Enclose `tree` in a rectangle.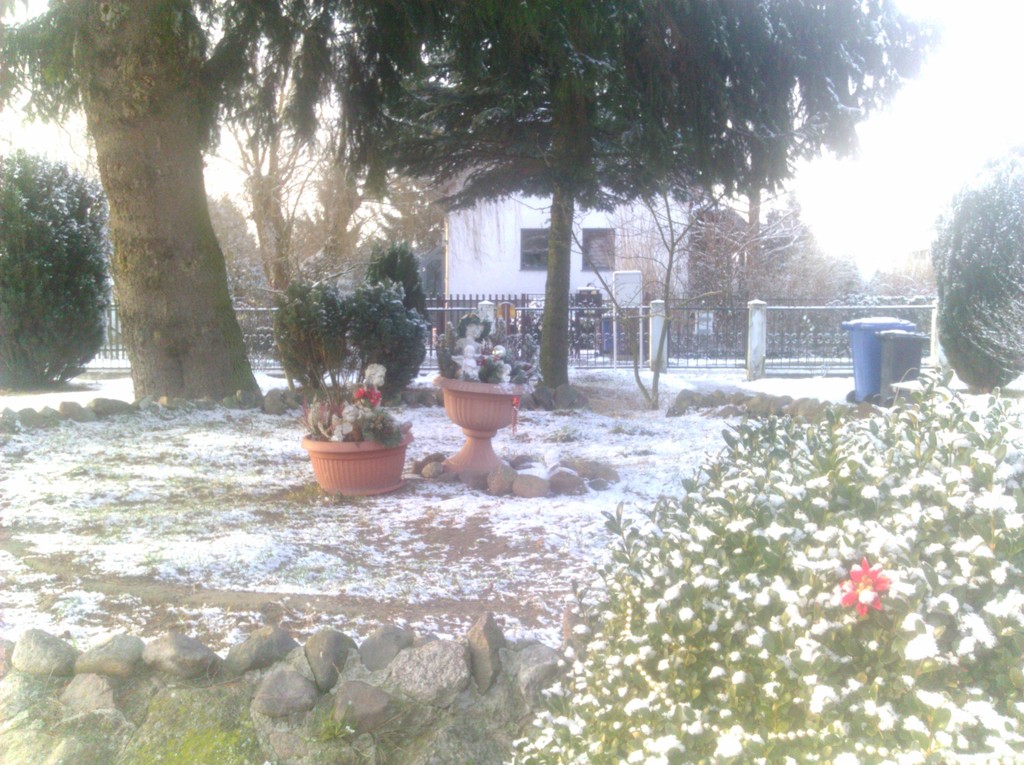
(269,277,431,411).
